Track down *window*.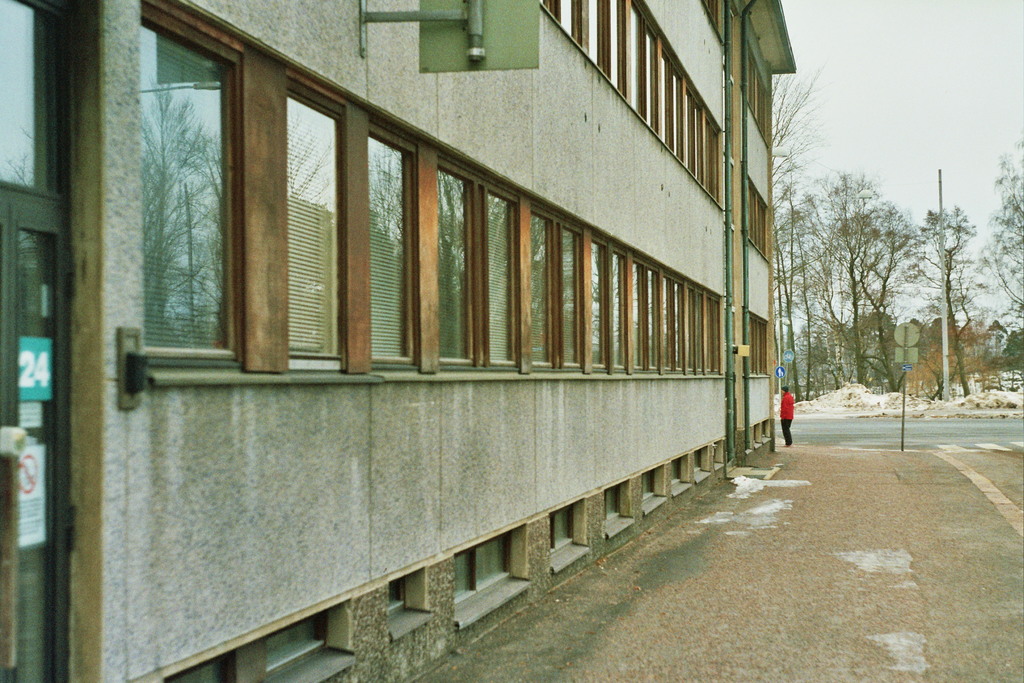
Tracked to x1=698, y1=298, x2=712, y2=374.
